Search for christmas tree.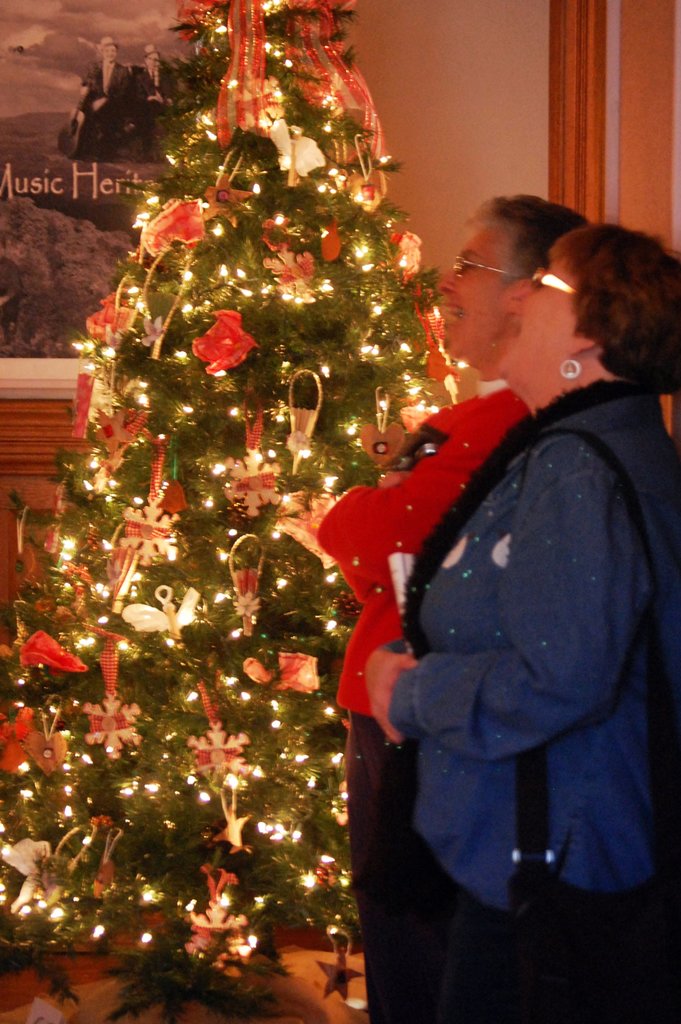
Found at (left=0, top=0, right=470, bottom=1019).
